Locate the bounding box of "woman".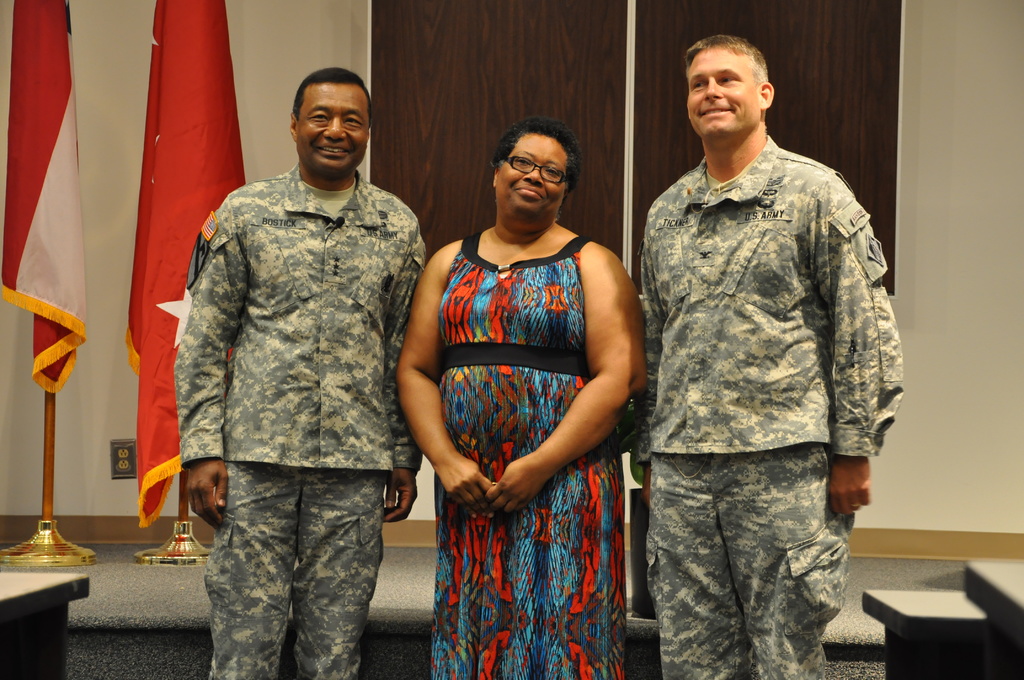
Bounding box: (left=397, top=69, right=669, bottom=644).
